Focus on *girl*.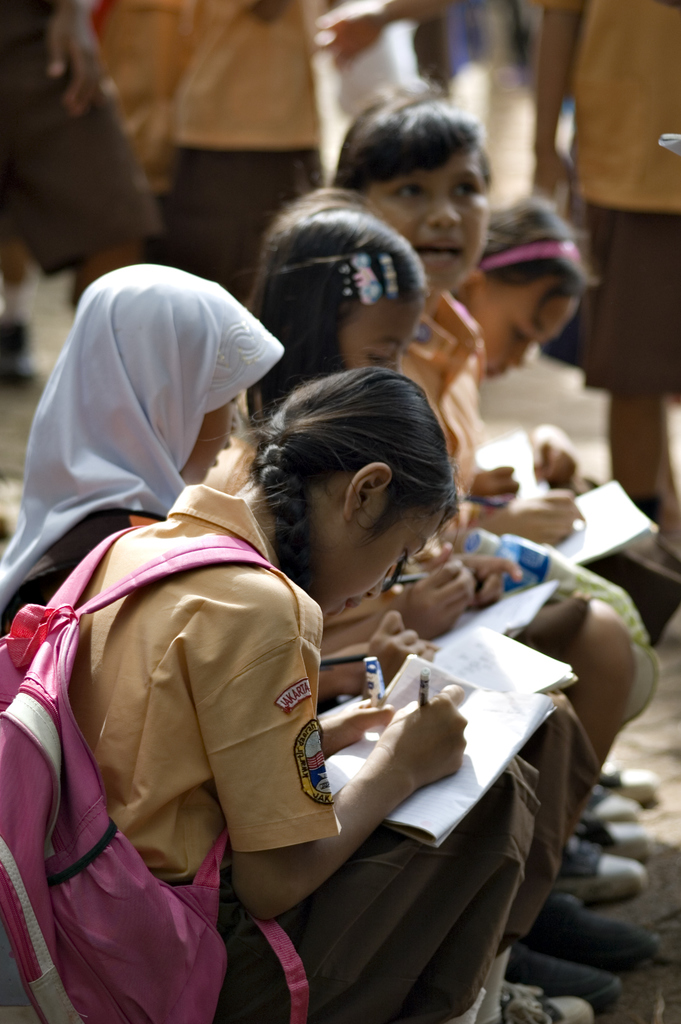
Focused at (216,177,654,949).
